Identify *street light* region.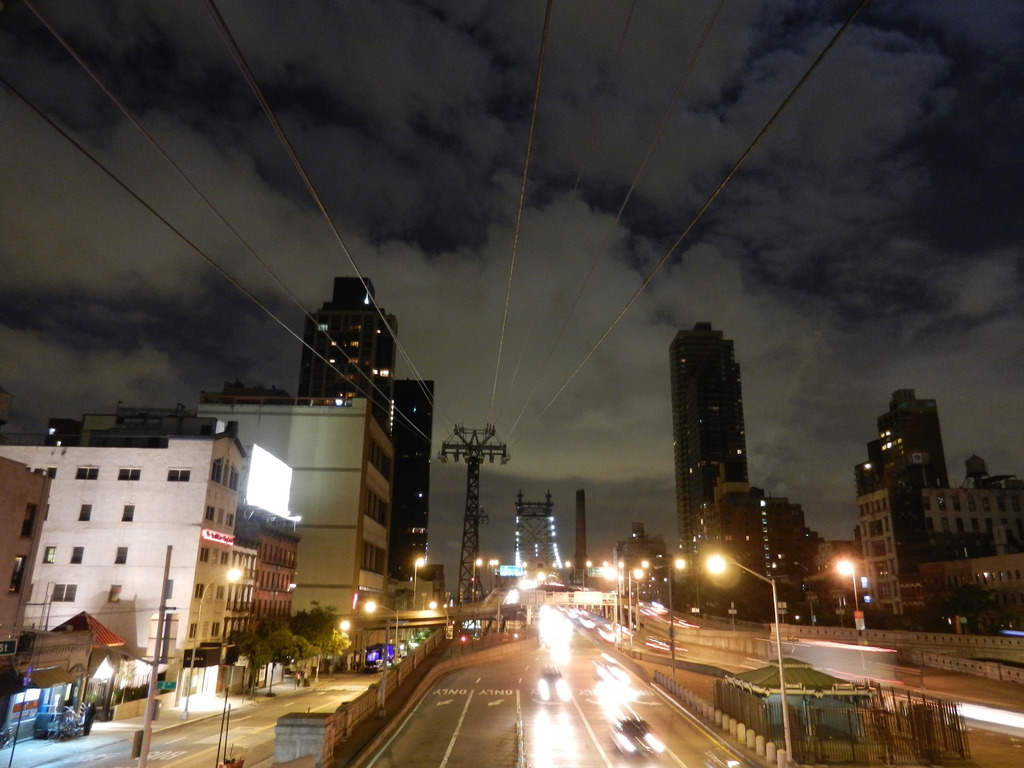
Region: bbox(484, 556, 501, 593).
